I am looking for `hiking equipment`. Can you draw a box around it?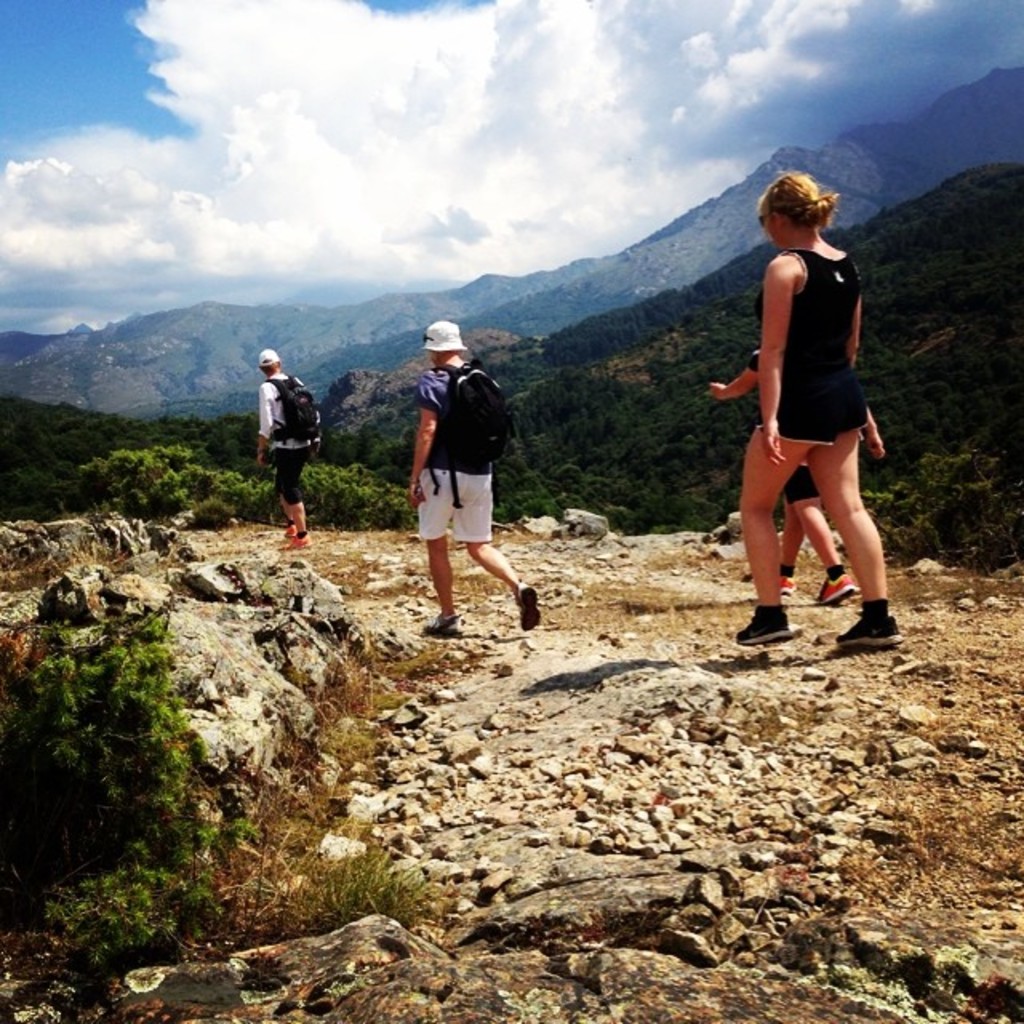
Sure, the bounding box is bbox=[414, 360, 525, 515].
